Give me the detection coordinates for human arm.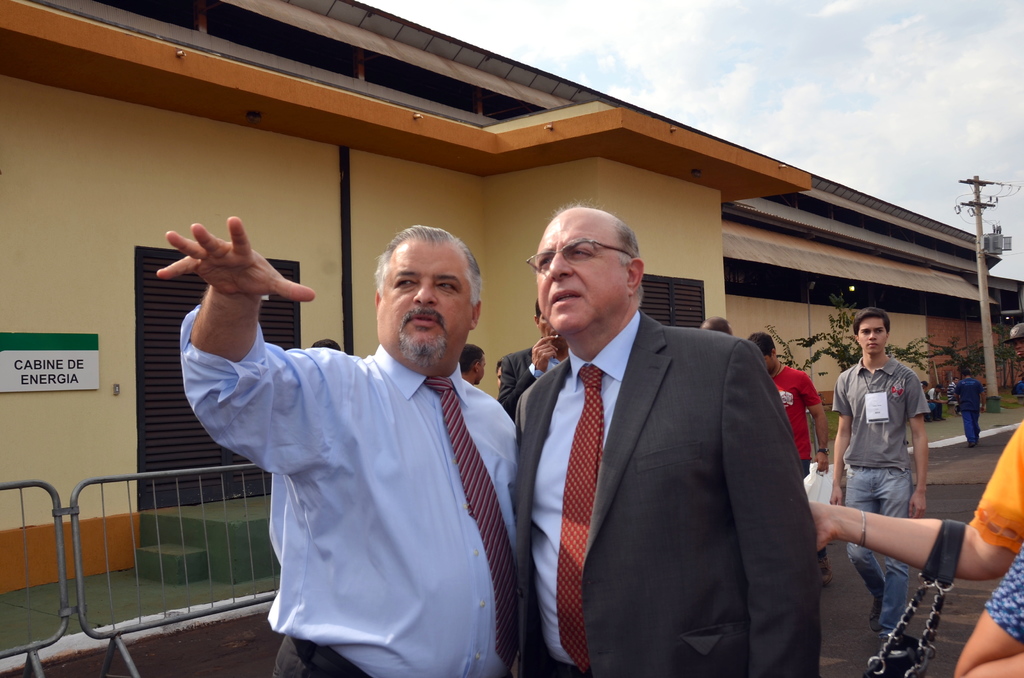
(905, 370, 931, 522).
